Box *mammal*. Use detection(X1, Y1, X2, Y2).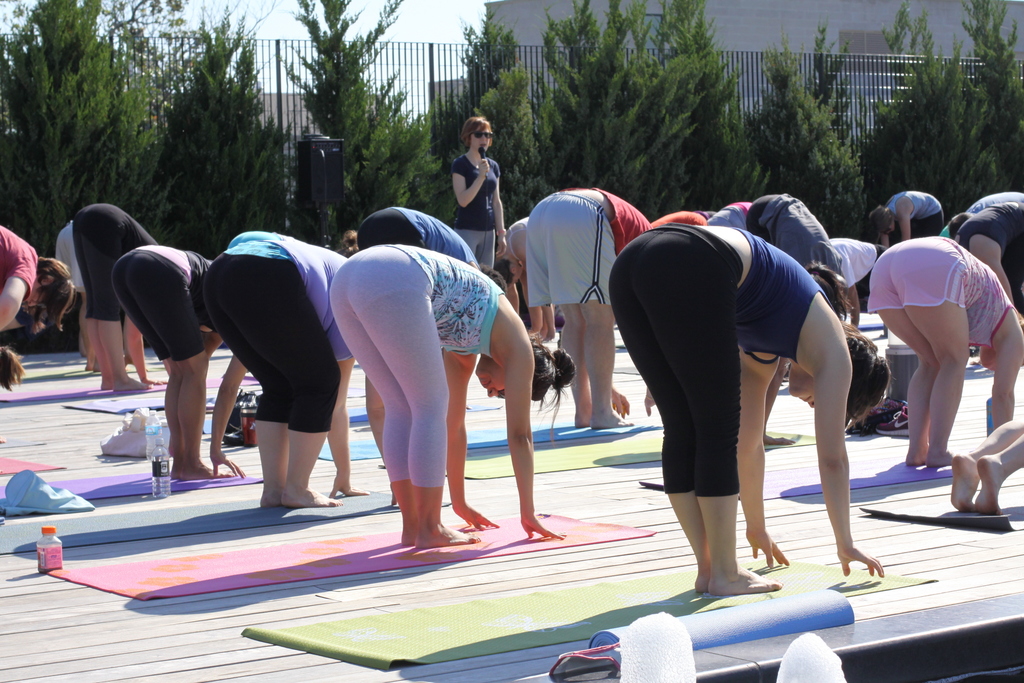
detection(651, 209, 715, 229).
